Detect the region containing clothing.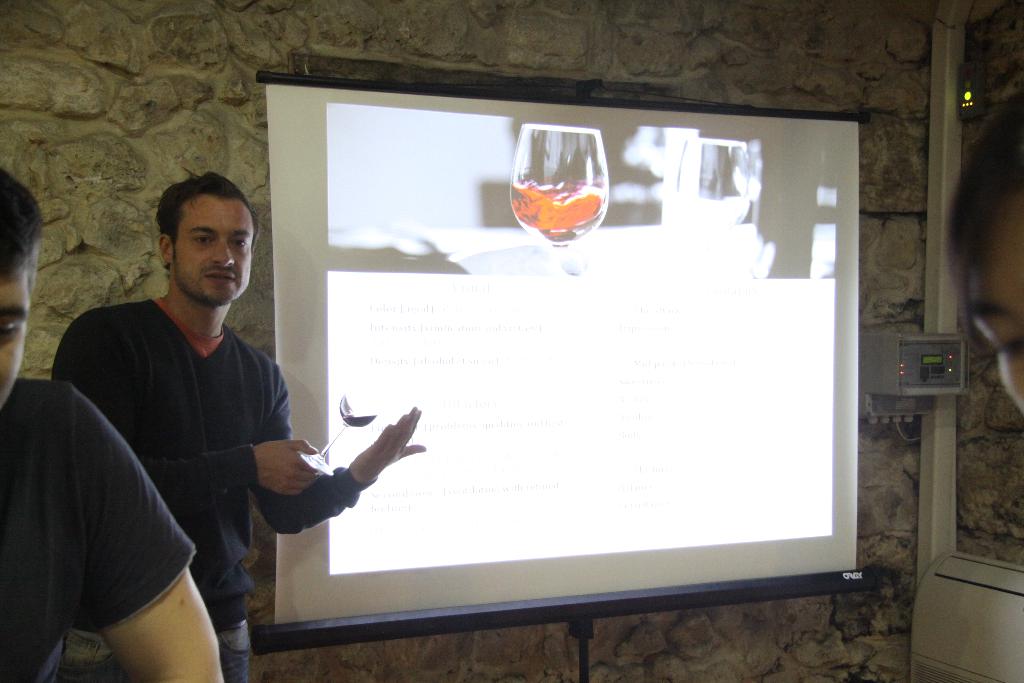
<region>45, 299, 371, 682</region>.
